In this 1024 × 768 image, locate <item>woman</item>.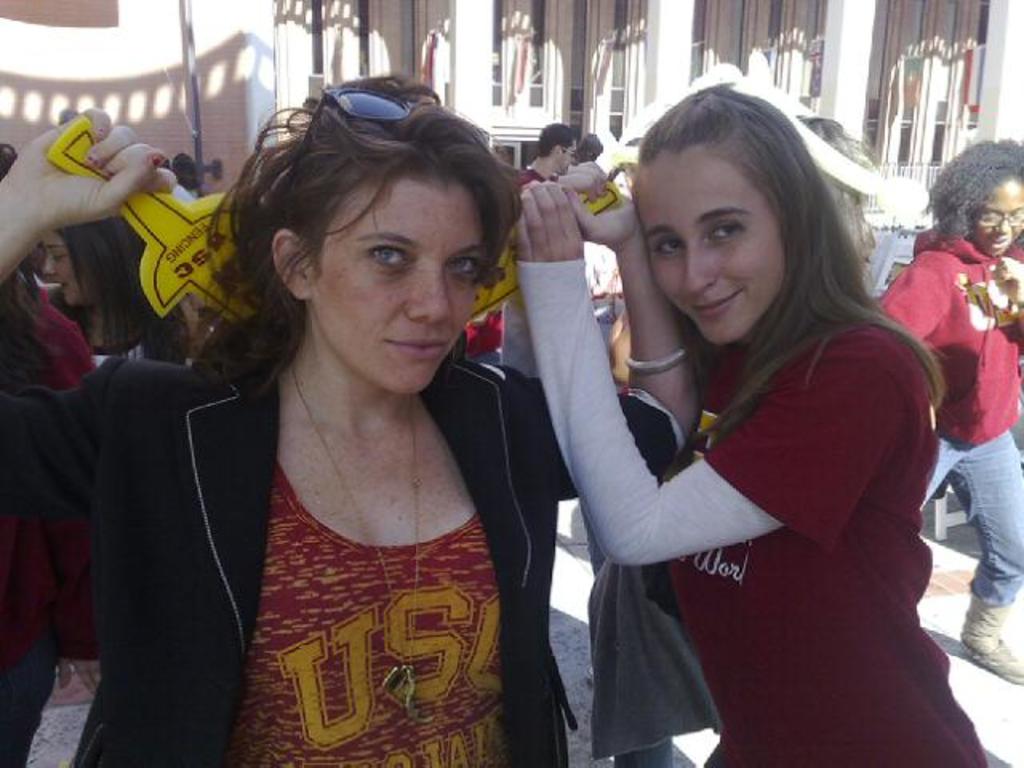
Bounding box: [x1=498, y1=78, x2=981, y2=766].
